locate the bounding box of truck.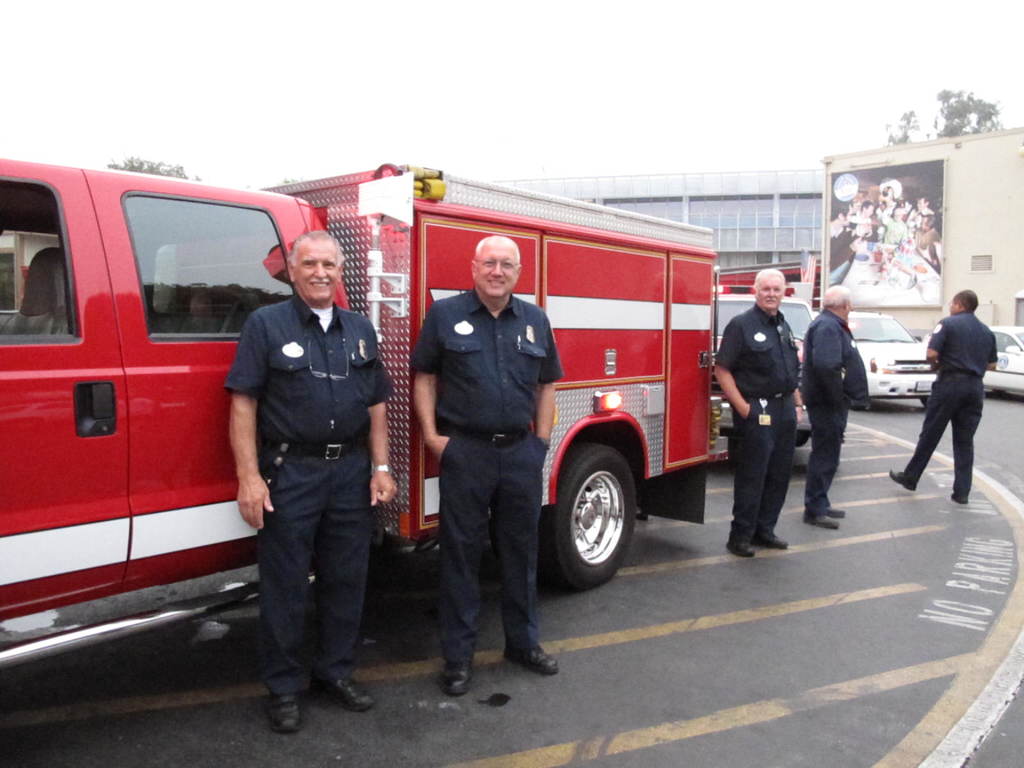
Bounding box: x1=19 y1=163 x2=861 y2=660.
